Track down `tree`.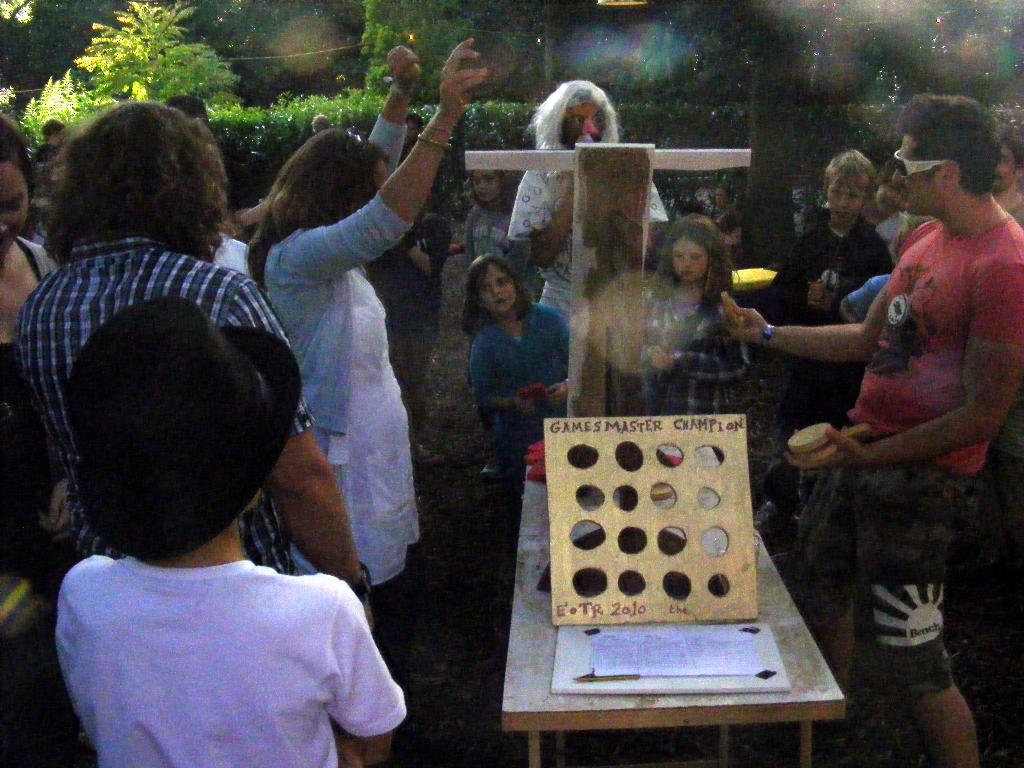
Tracked to [0,0,241,143].
